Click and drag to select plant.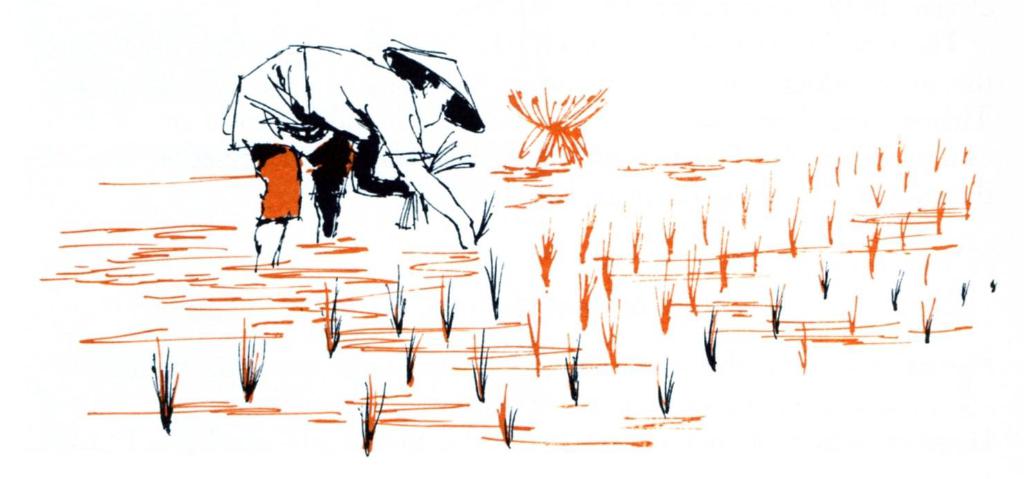
Selection: [935,188,945,233].
